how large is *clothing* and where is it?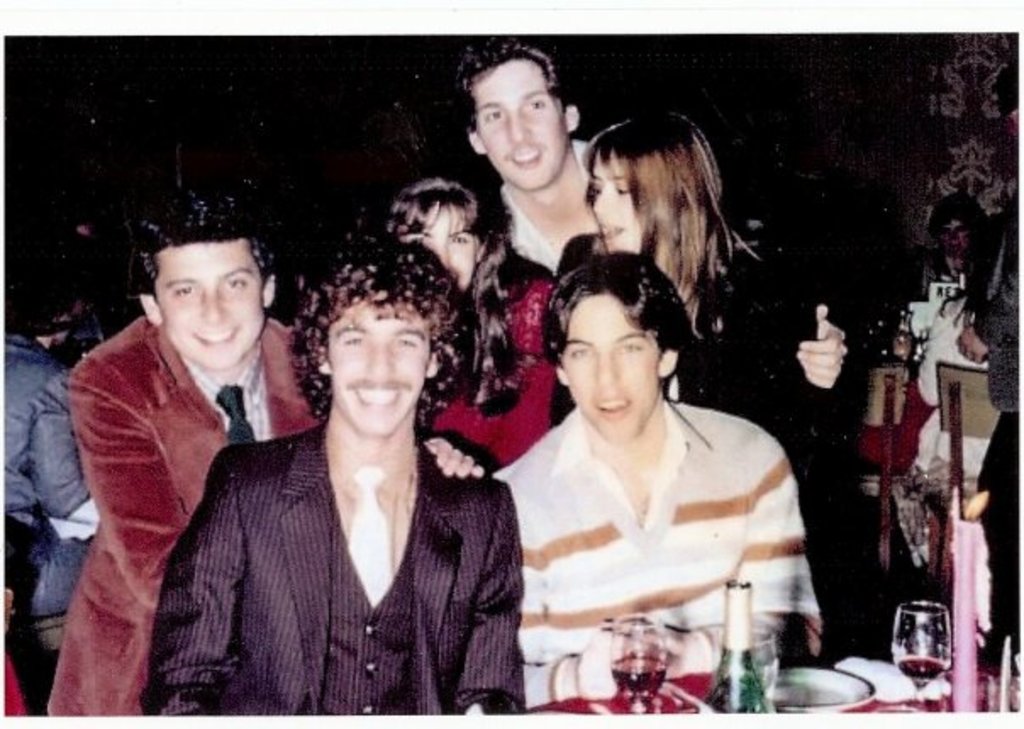
Bounding box: BBox(427, 275, 546, 465).
